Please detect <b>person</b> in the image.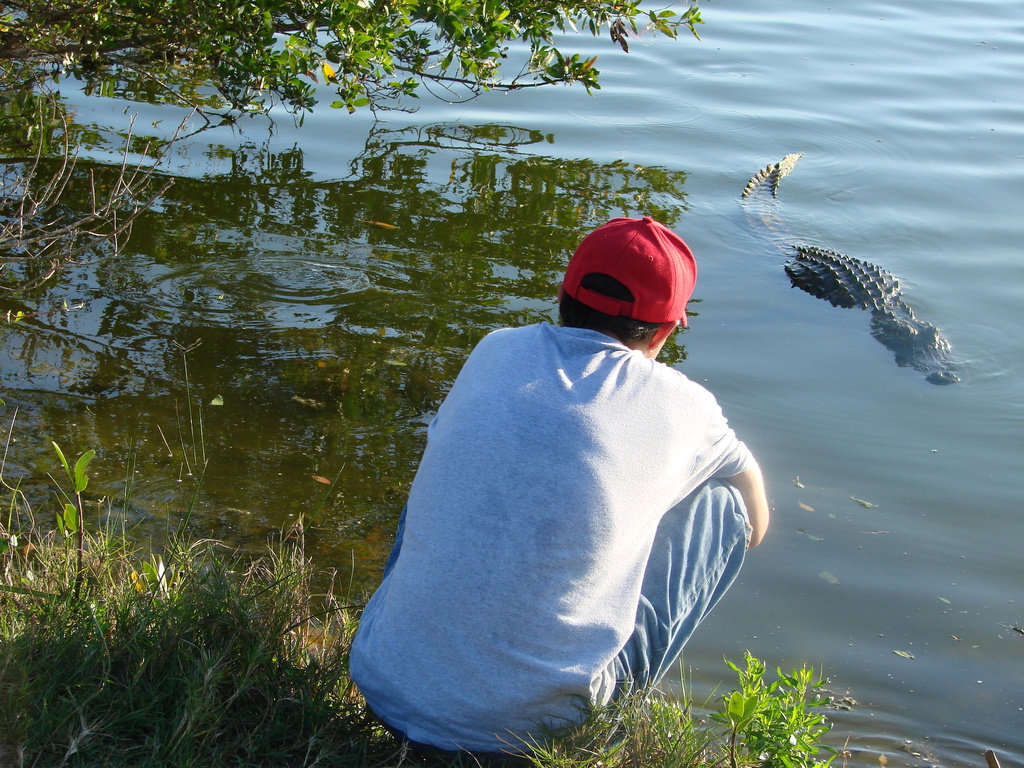
locate(364, 212, 771, 767).
